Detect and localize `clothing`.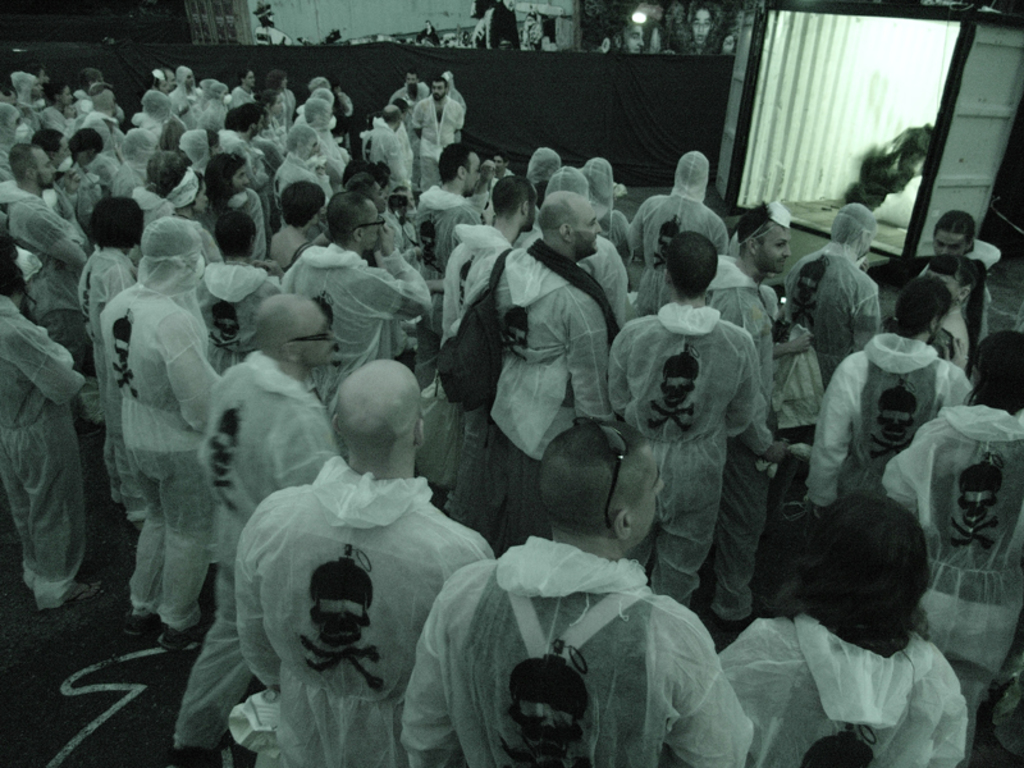
Localized at BBox(198, 431, 500, 759).
